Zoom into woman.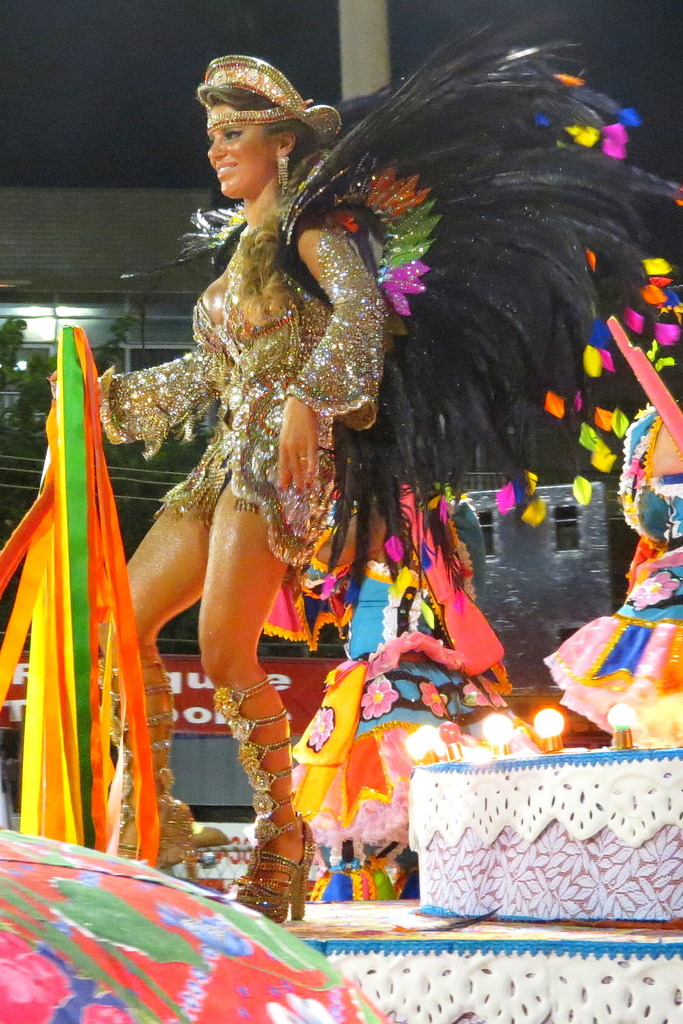
Zoom target: 48, 60, 390, 913.
